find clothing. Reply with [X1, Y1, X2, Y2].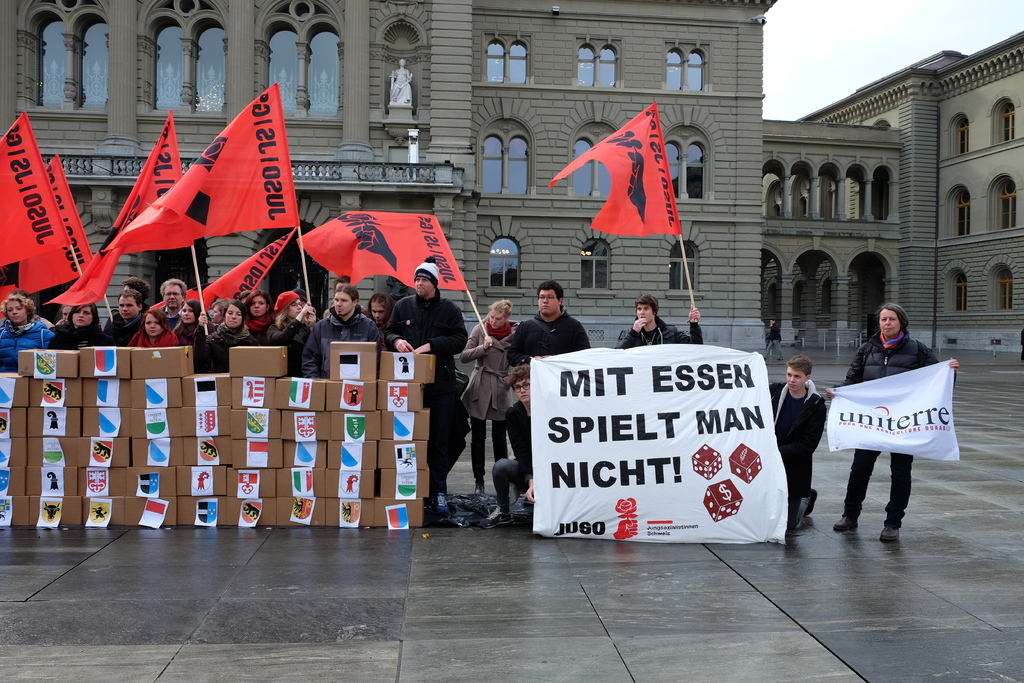
[763, 375, 826, 507].
